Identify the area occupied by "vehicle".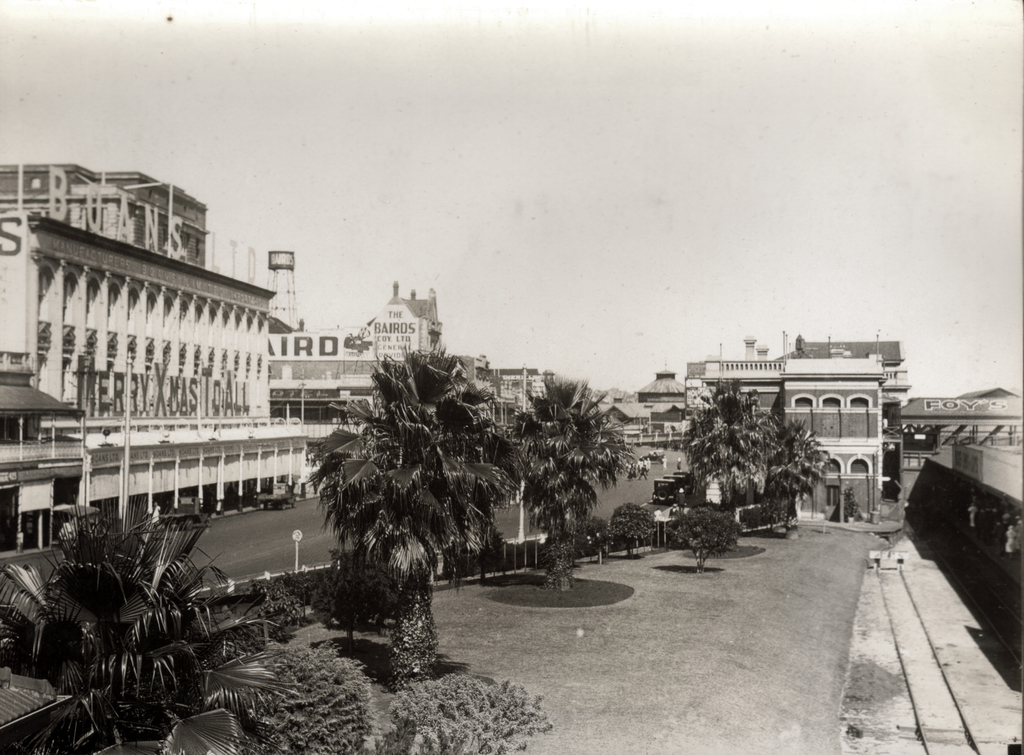
Area: 639/448/666/467.
